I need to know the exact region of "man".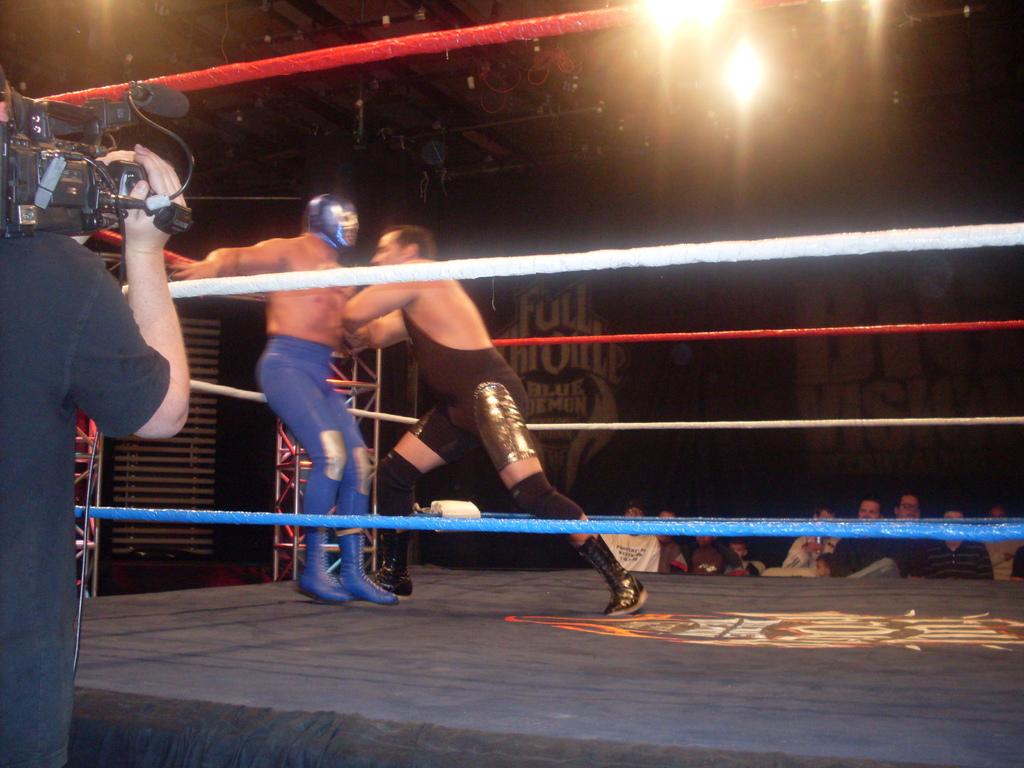
Region: (0, 71, 190, 767).
